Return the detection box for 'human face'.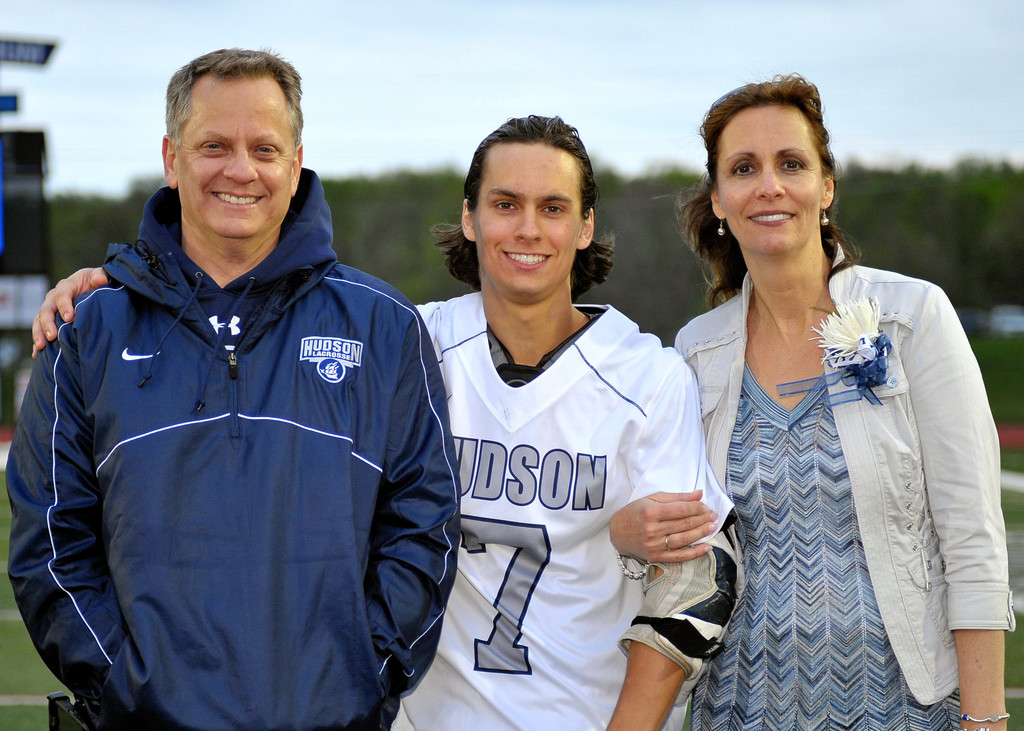
[474, 150, 584, 293].
